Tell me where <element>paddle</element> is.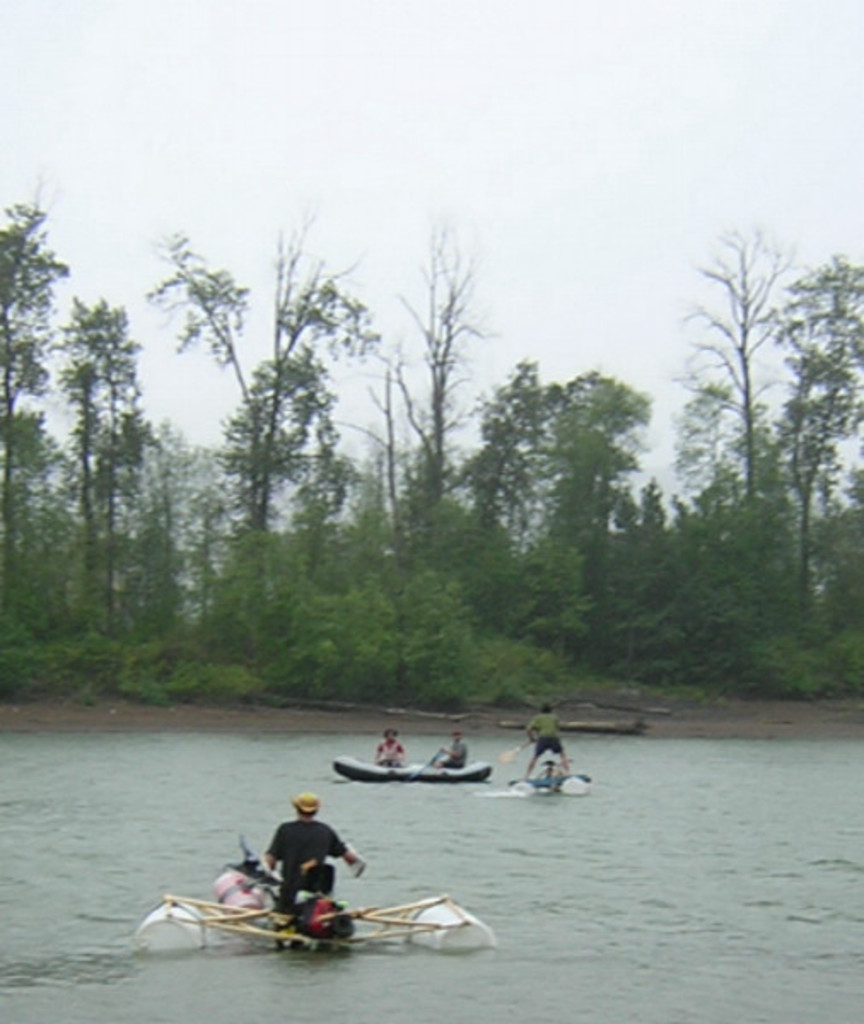
<element>paddle</element> is at 504,739,531,765.
